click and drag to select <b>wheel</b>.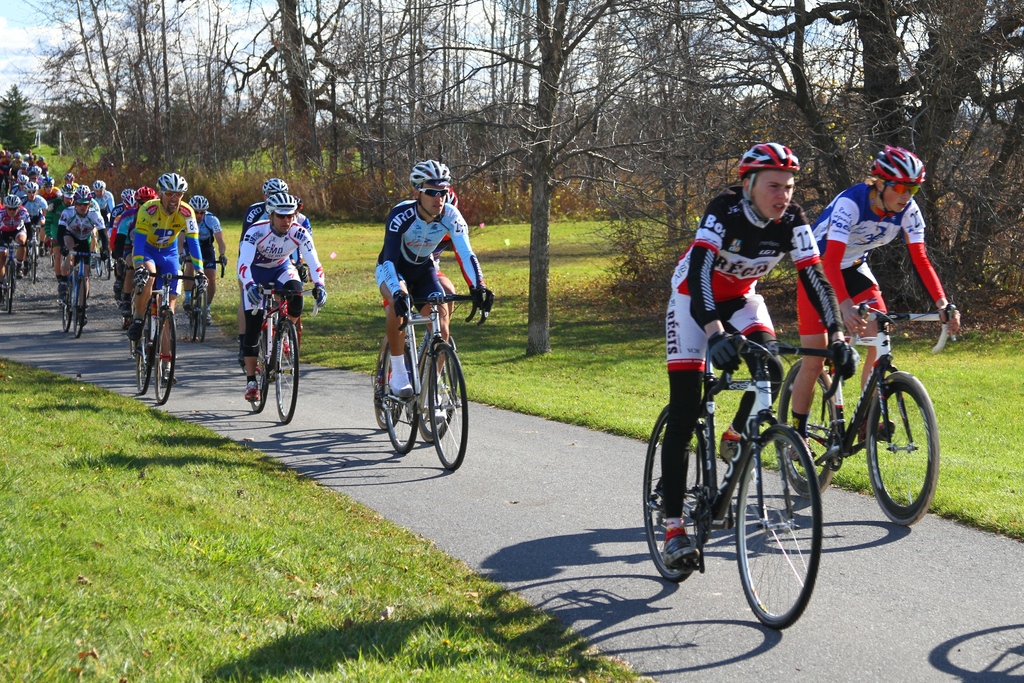
Selection: [73, 277, 83, 337].
